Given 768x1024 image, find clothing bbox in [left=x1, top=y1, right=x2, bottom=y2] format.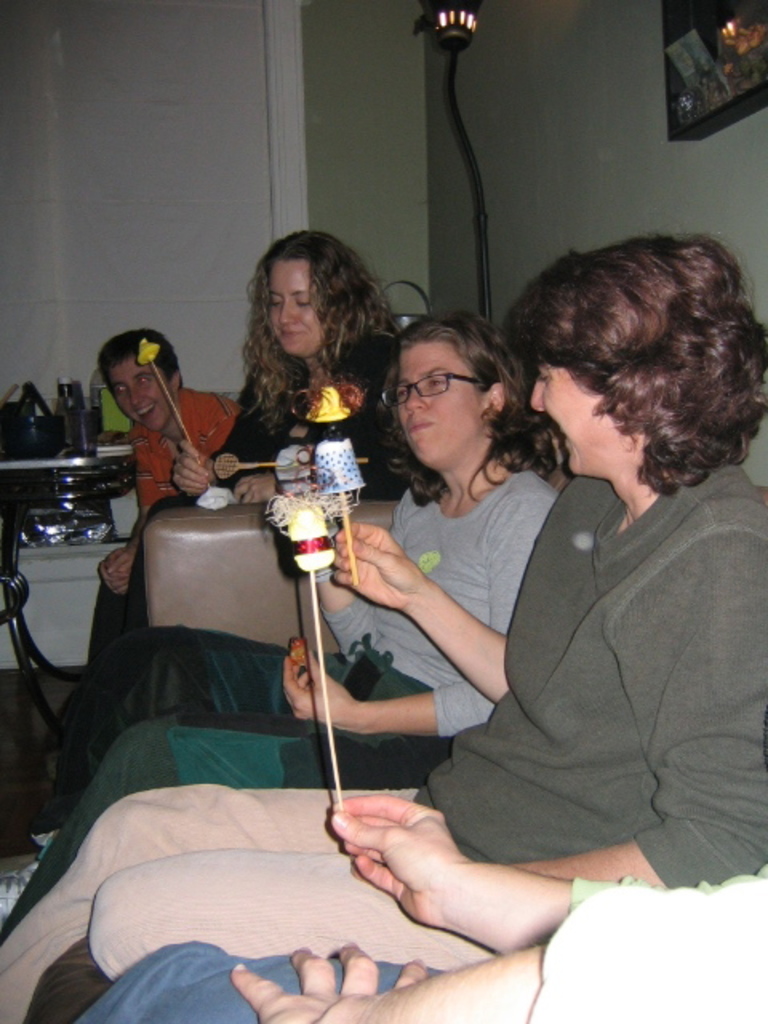
[left=291, top=306, right=714, bottom=989].
